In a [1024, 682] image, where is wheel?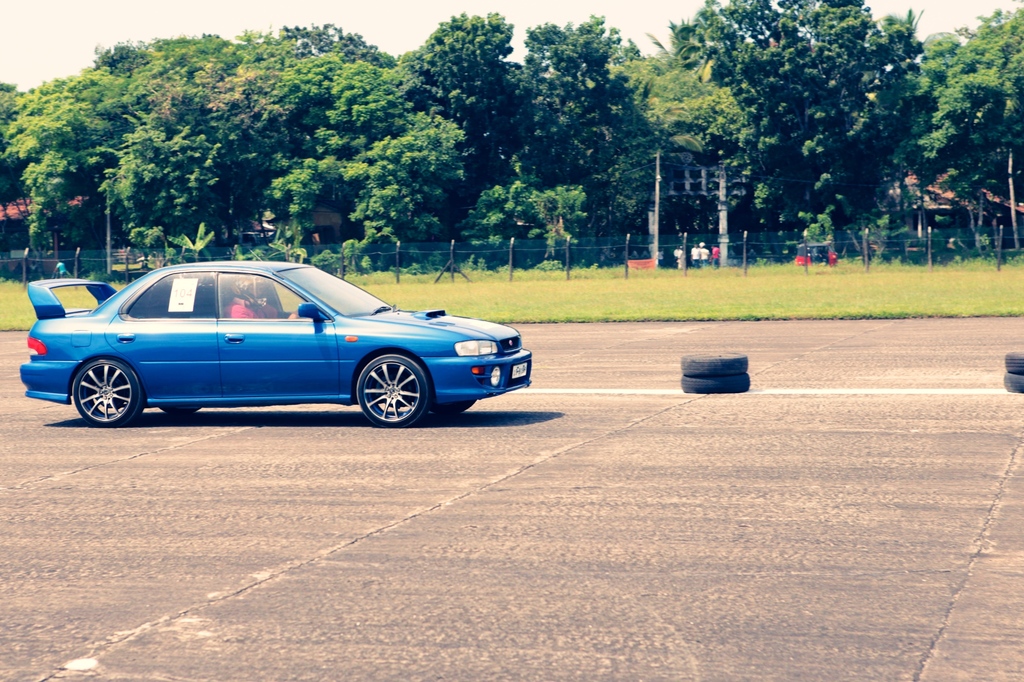
detection(682, 351, 748, 374).
